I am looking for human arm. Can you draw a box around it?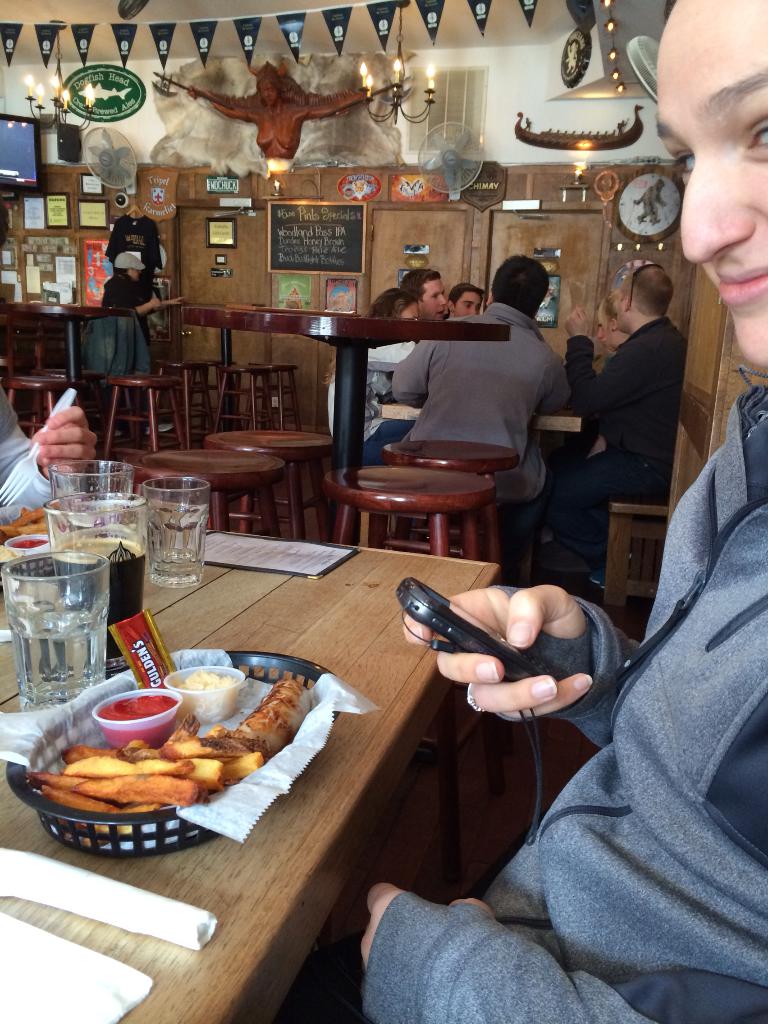
Sure, the bounding box is {"left": 531, "top": 337, "right": 571, "bottom": 431}.
